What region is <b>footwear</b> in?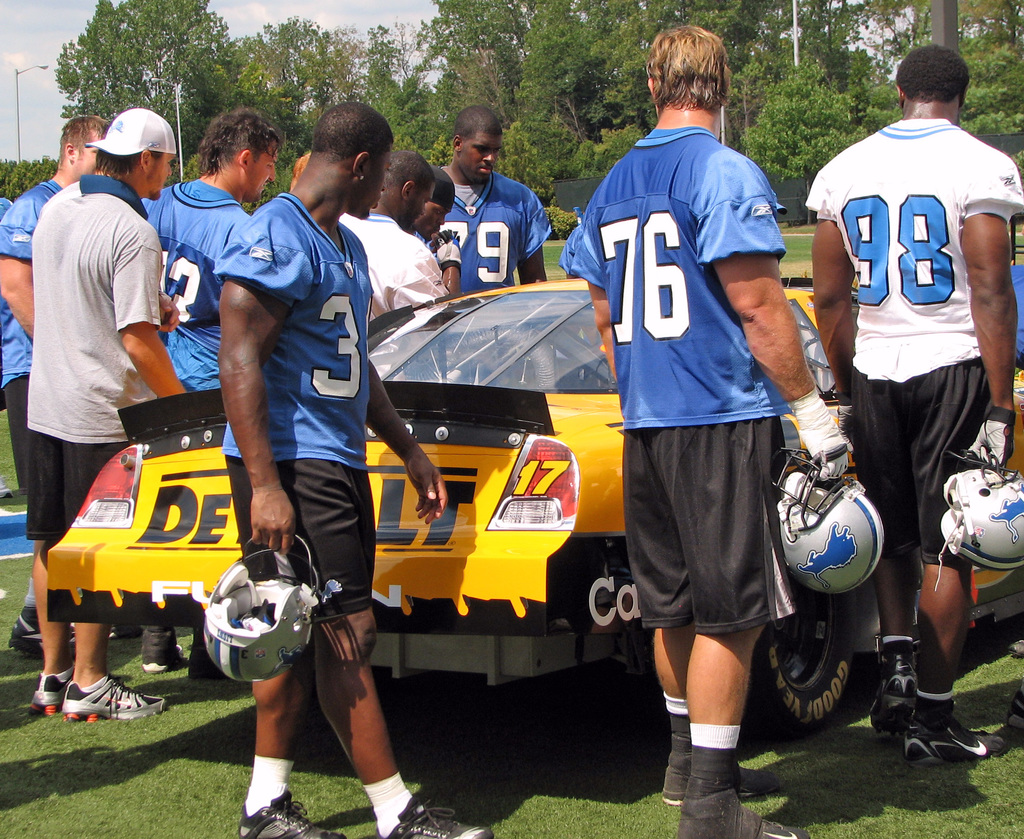
select_region(64, 621, 143, 648).
